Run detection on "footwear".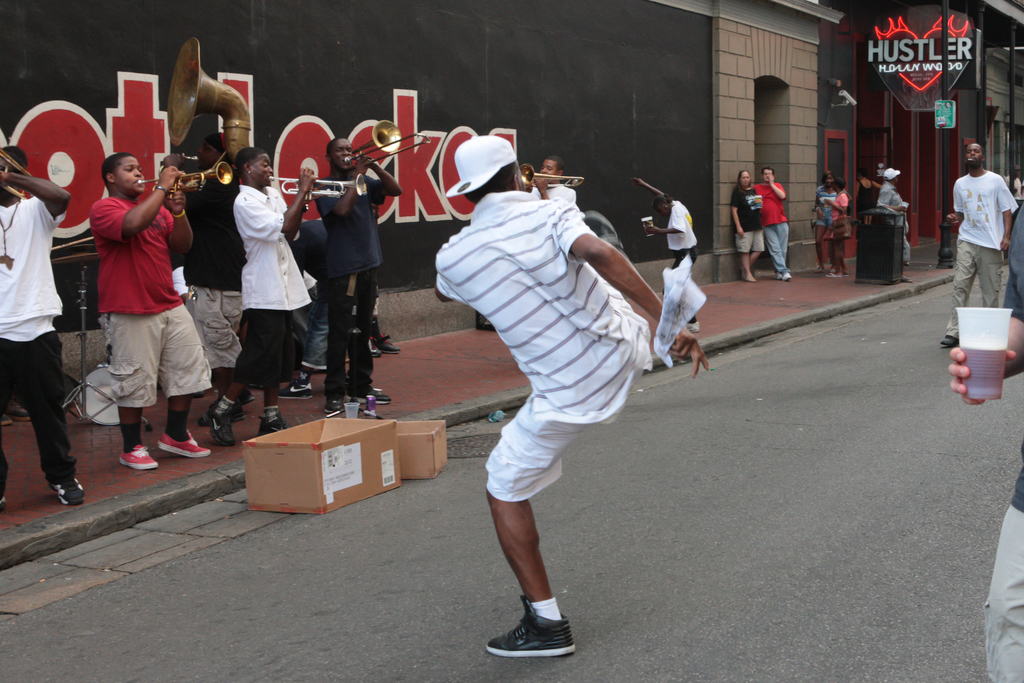
Result: crop(210, 409, 235, 447).
